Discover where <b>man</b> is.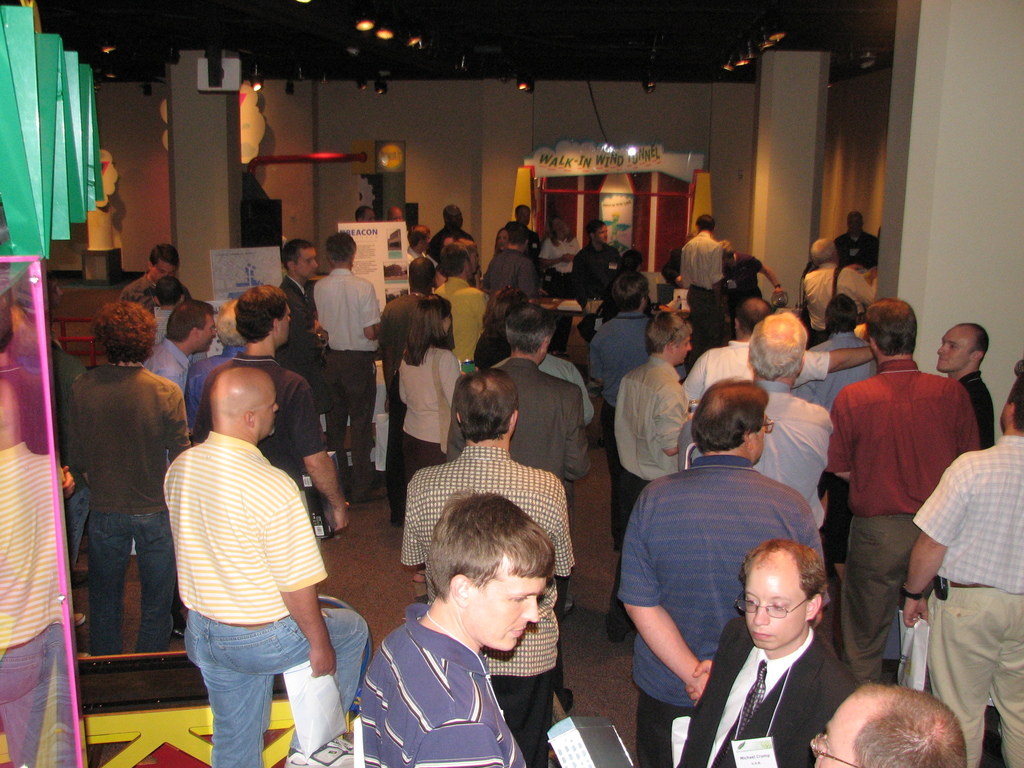
Discovered at <bbox>901, 363, 1023, 767</bbox>.
